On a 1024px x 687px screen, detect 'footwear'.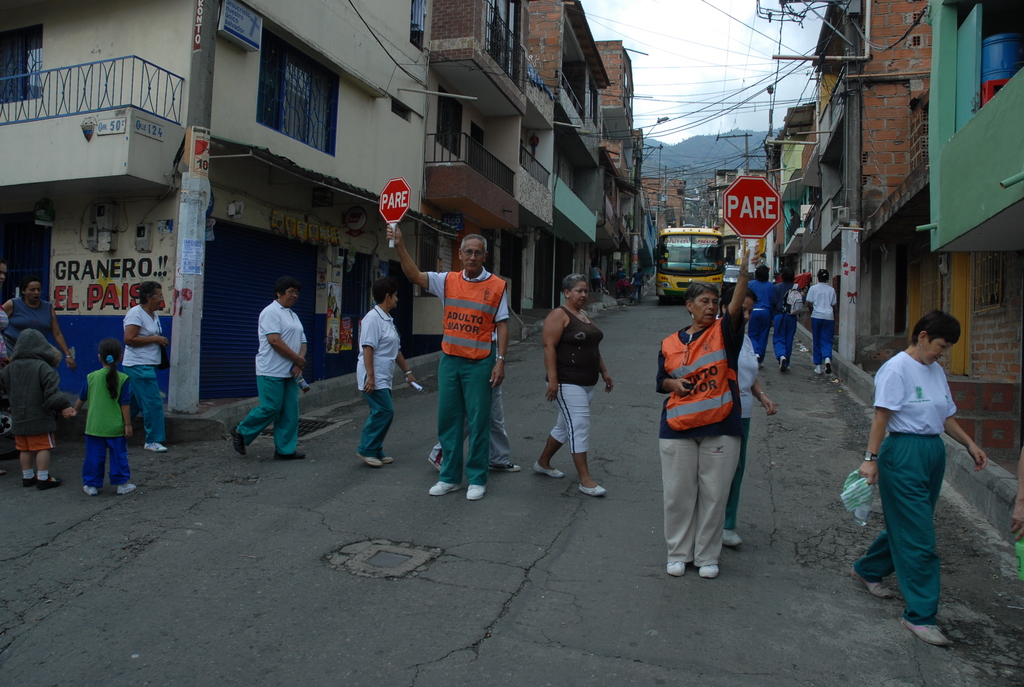
<bbox>489, 462, 519, 475</bbox>.
